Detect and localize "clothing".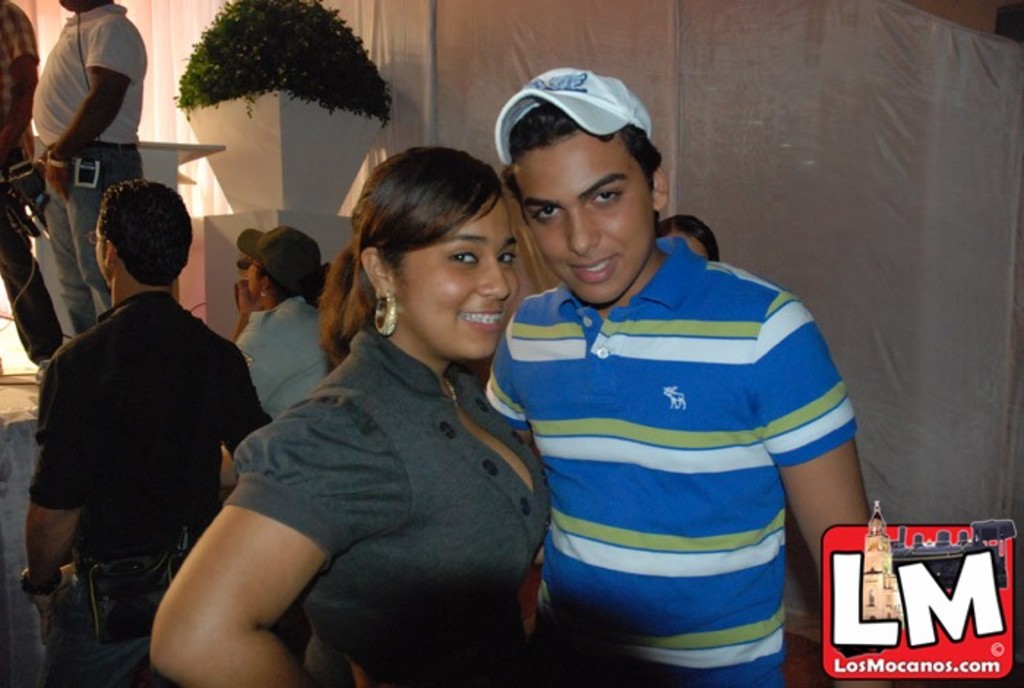
Localized at select_region(15, 15, 162, 343).
